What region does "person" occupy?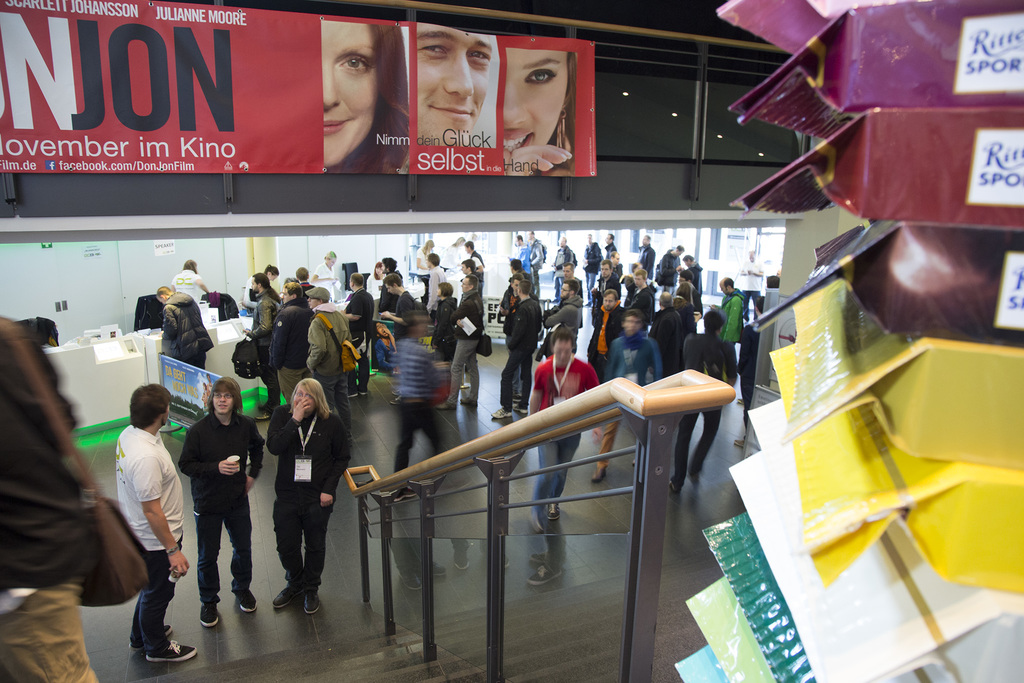
left=201, top=284, right=237, bottom=321.
